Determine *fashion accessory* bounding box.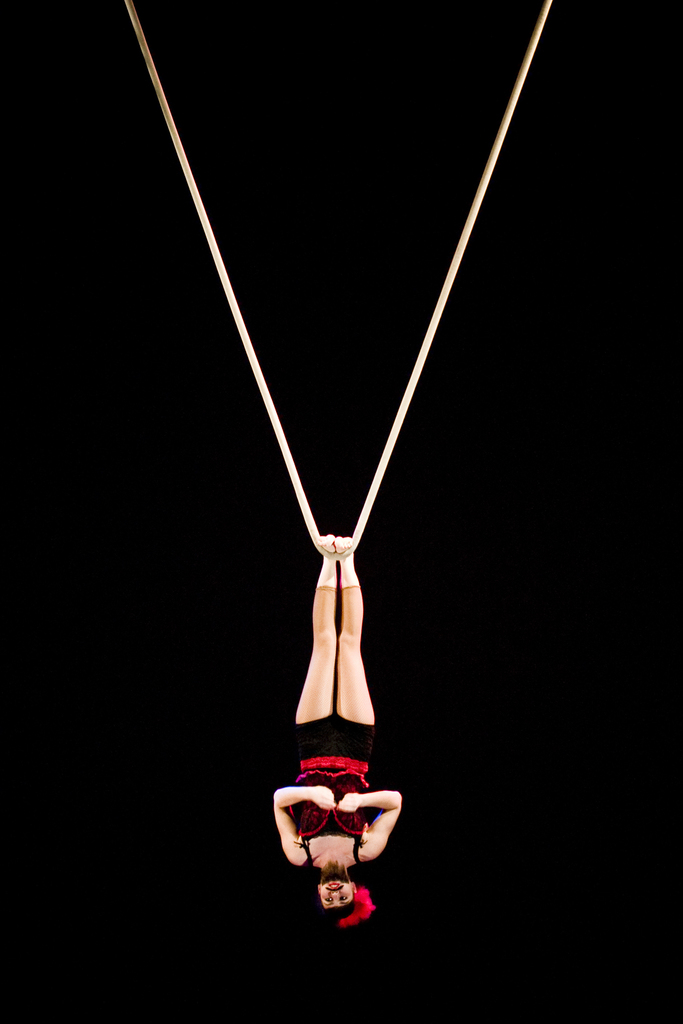
Determined: [left=340, top=552, right=360, bottom=593].
